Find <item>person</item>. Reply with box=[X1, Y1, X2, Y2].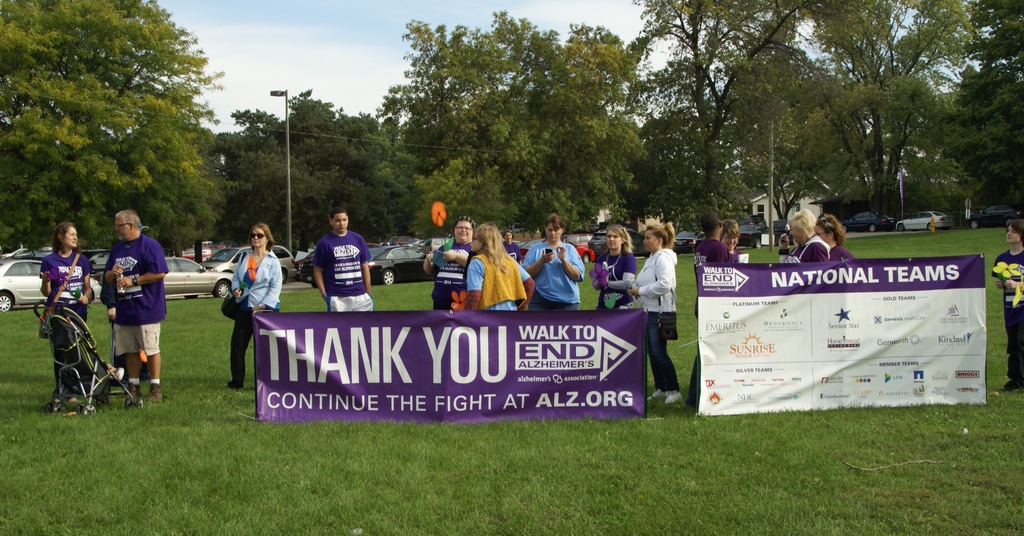
box=[524, 216, 578, 315].
